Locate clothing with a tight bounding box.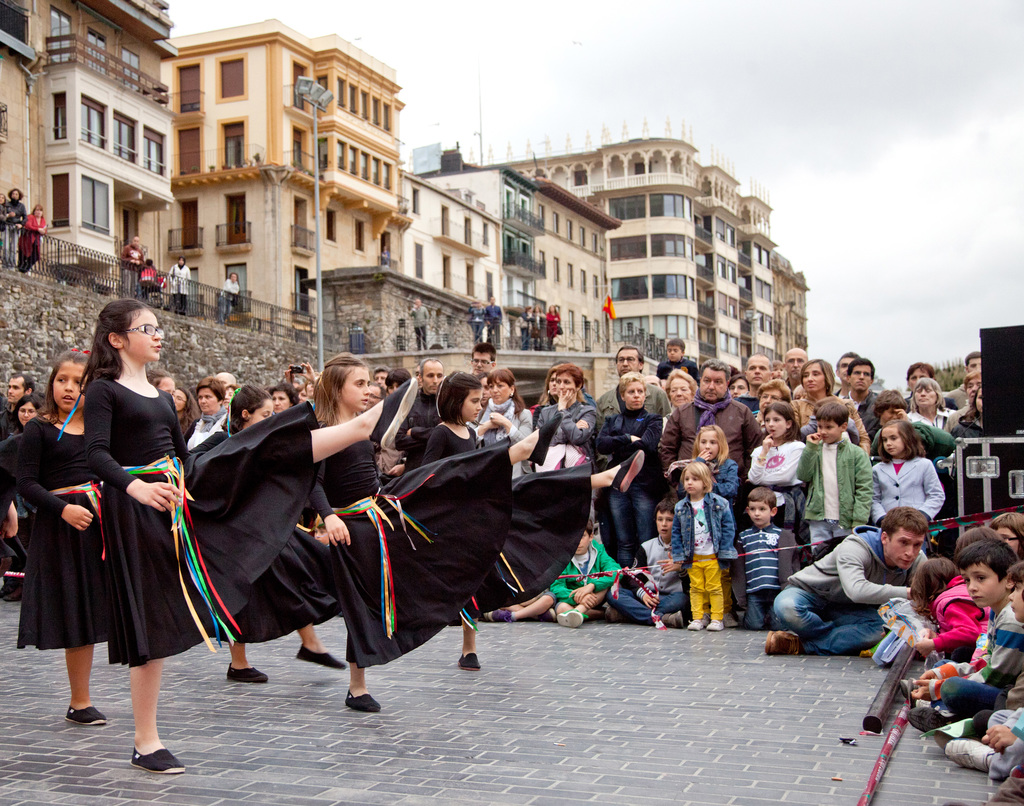
{"x1": 659, "y1": 486, "x2": 740, "y2": 619}.
